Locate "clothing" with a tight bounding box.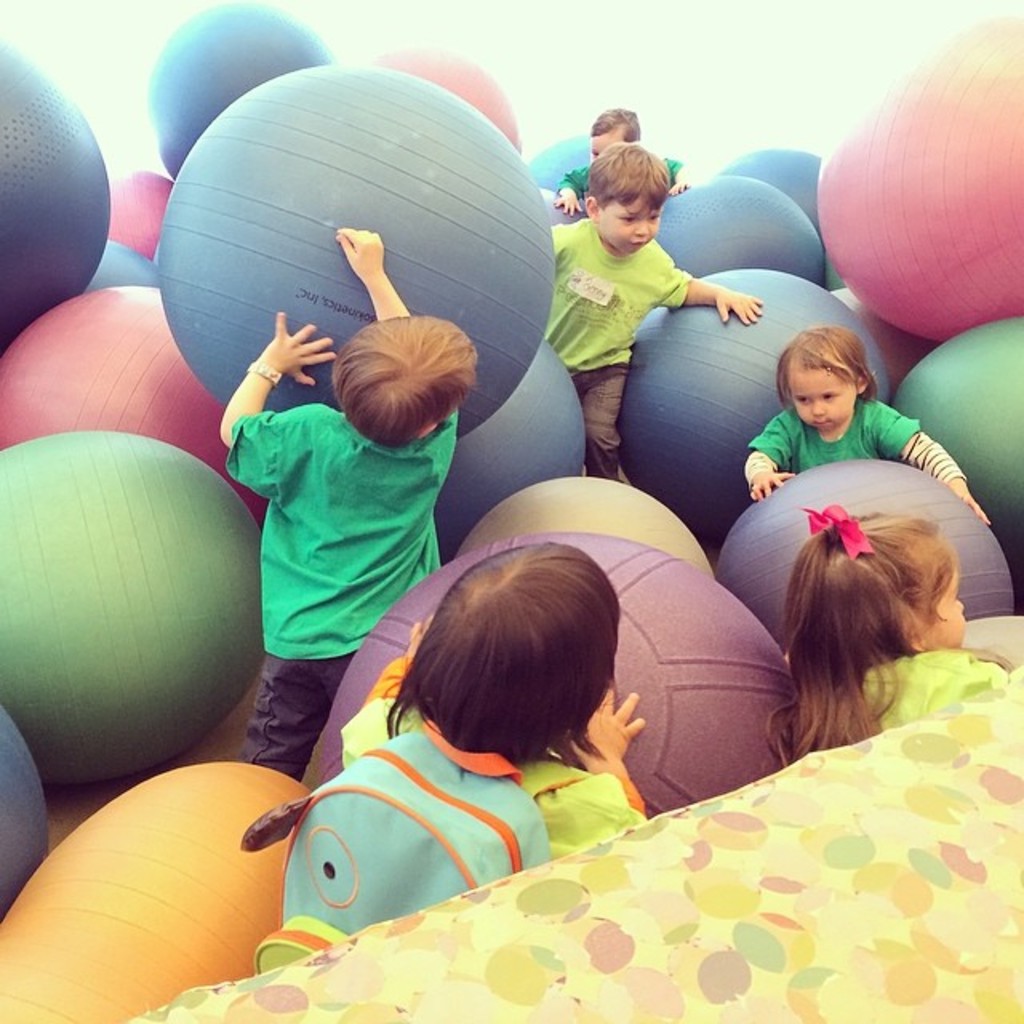
detection(864, 645, 1022, 738).
